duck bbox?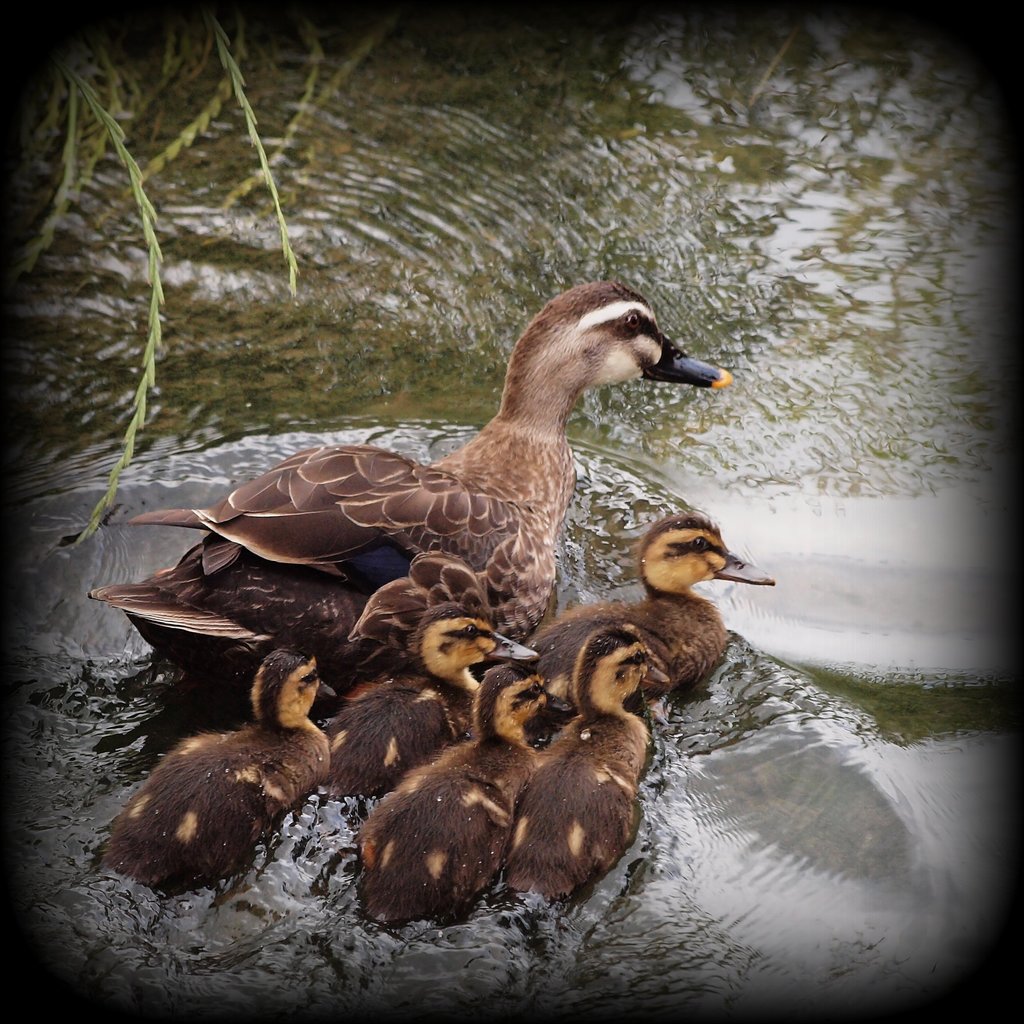
rect(89, 278, 728, 699)
